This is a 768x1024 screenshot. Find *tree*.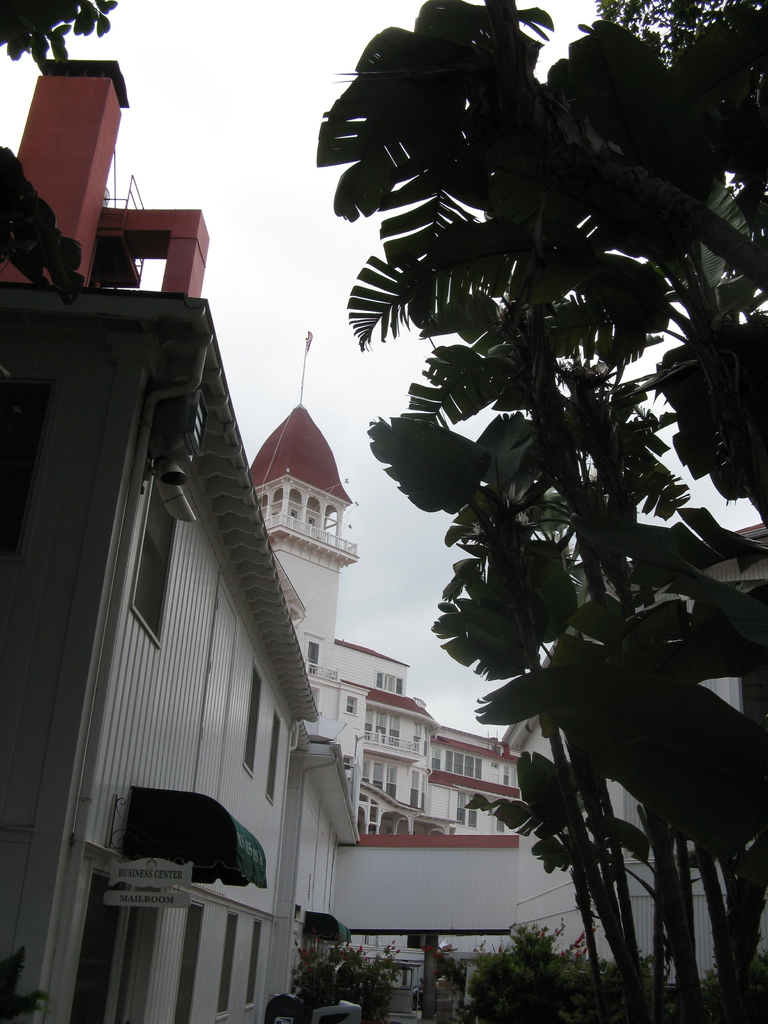
Bounding box: bbox=(321, 0, 767, 1014).
